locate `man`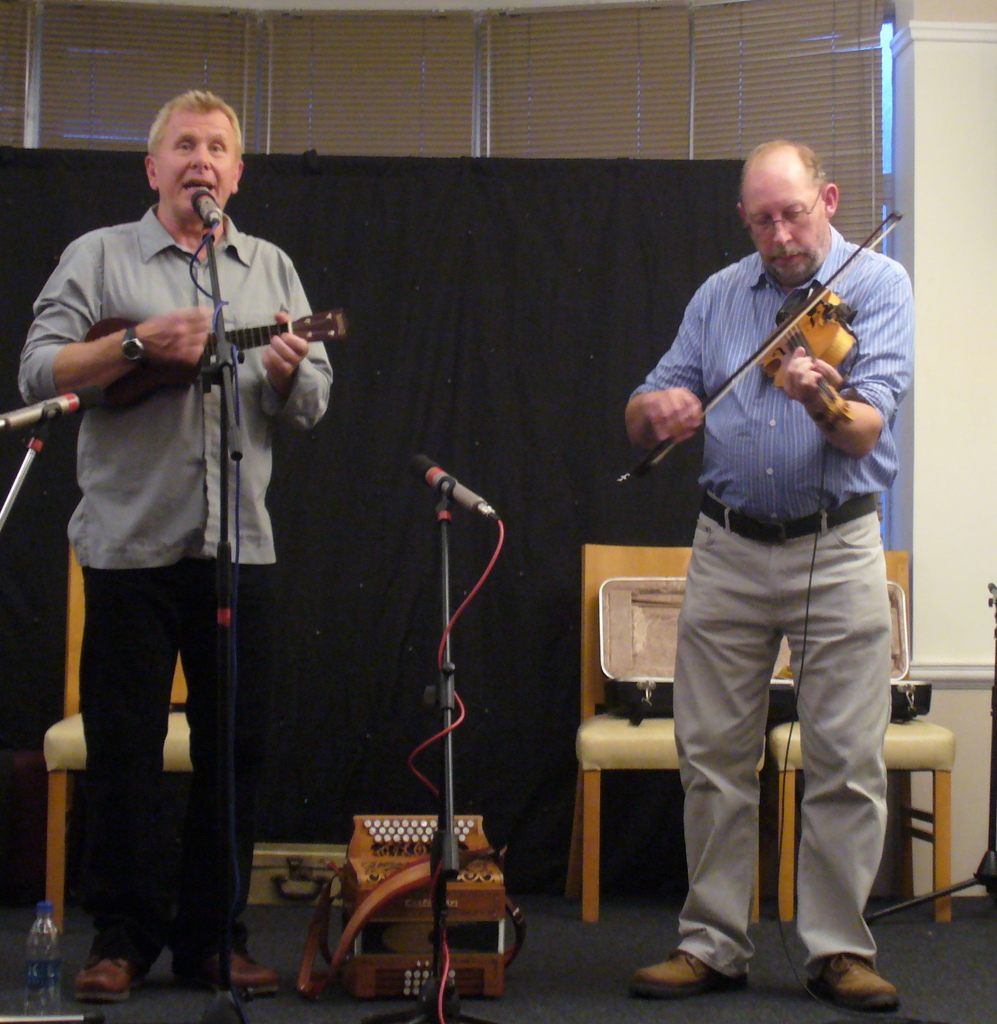
detection(17, 95, 336, 996)
